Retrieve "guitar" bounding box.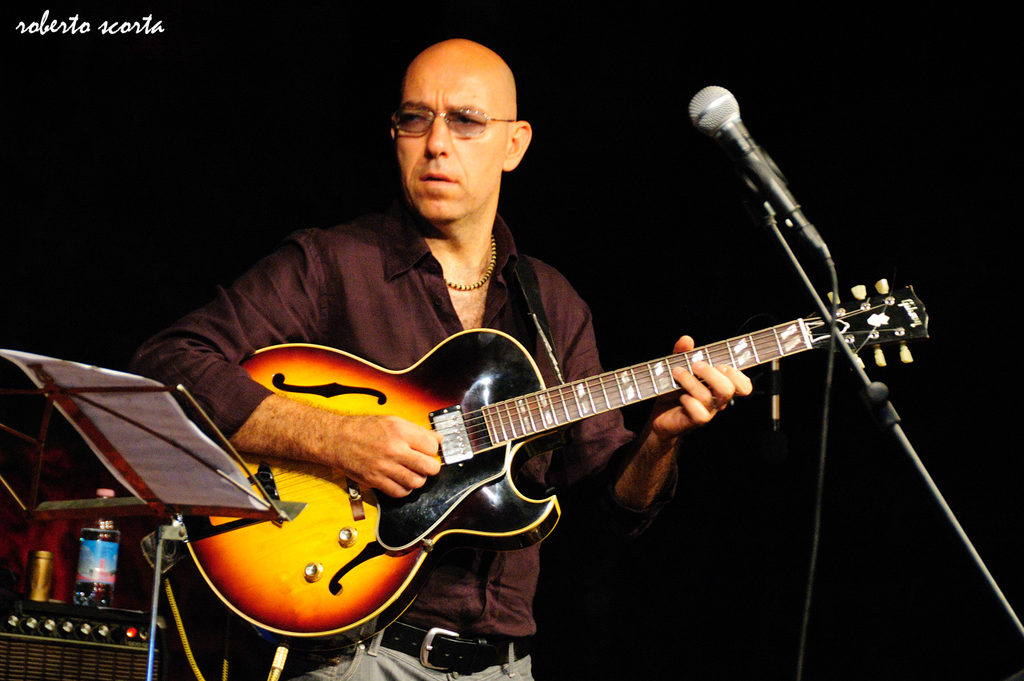
Bounding box: x1=176 y1=277 x2=933 y2=654.
